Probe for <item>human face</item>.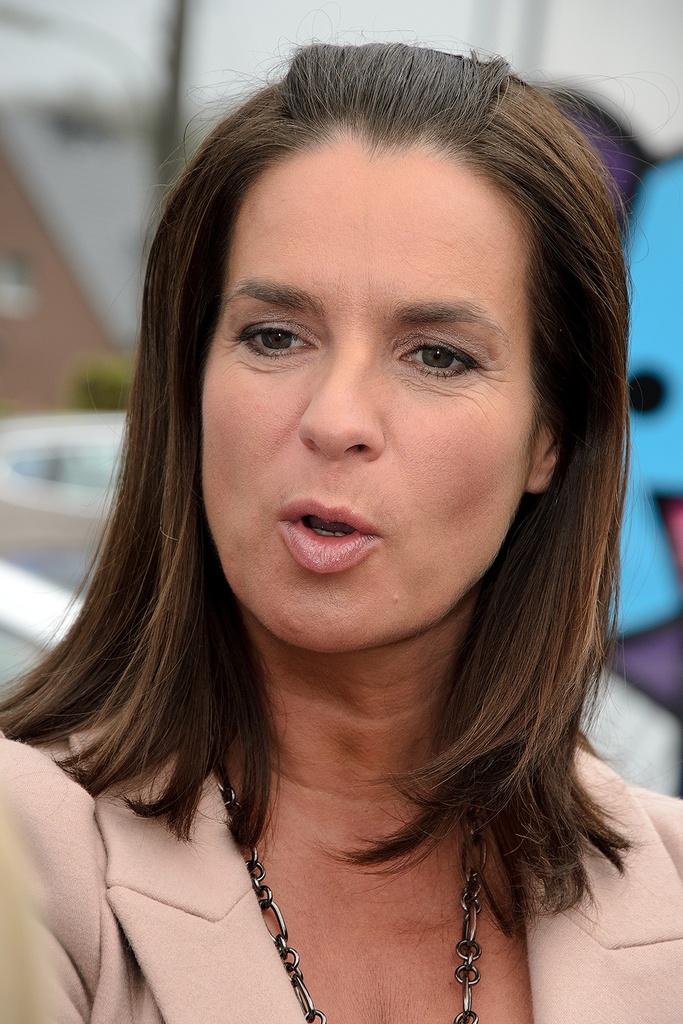
Probe result: region(199, 153, 538, 654).
